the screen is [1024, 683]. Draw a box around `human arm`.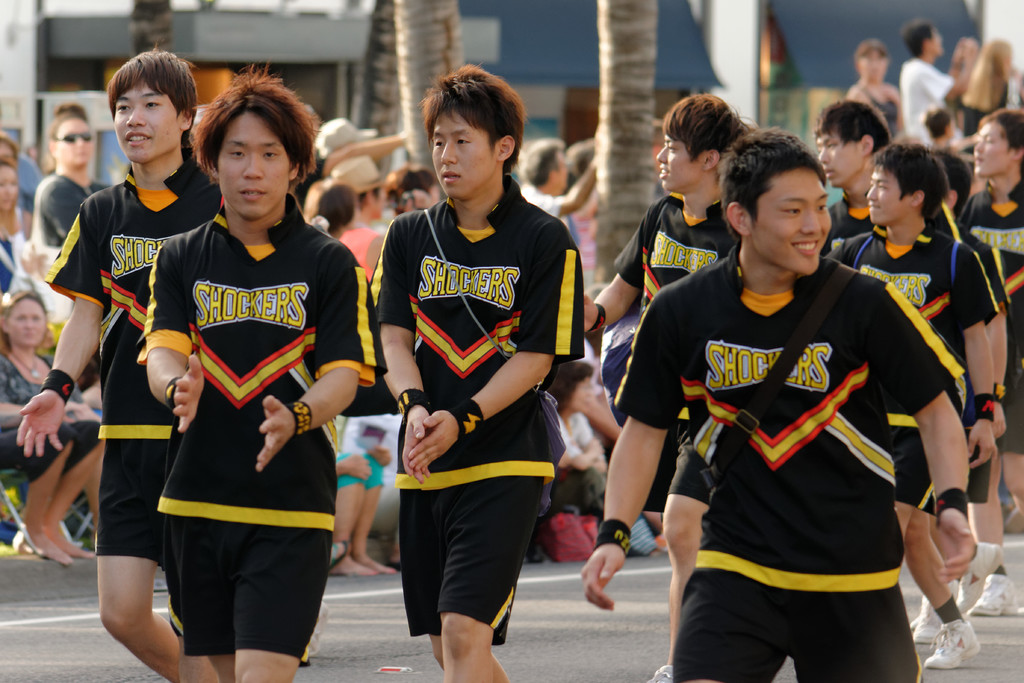
Rect(962, 242, 1001, 470).
